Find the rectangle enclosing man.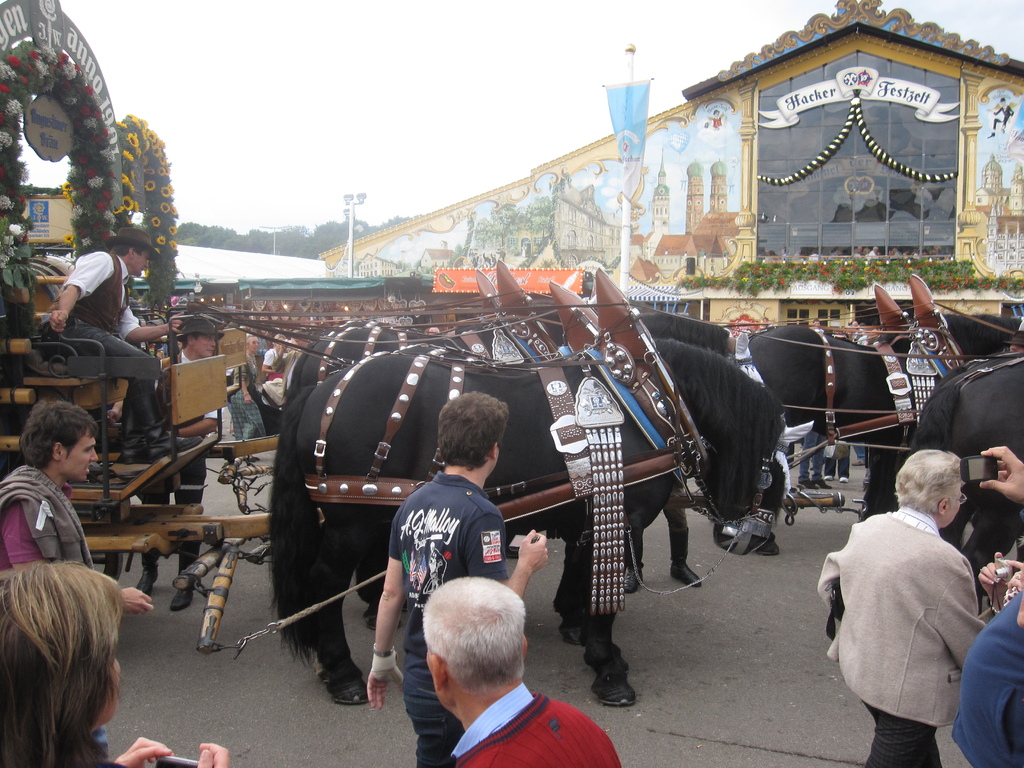
bbox=(364, 394, 548, 767).
